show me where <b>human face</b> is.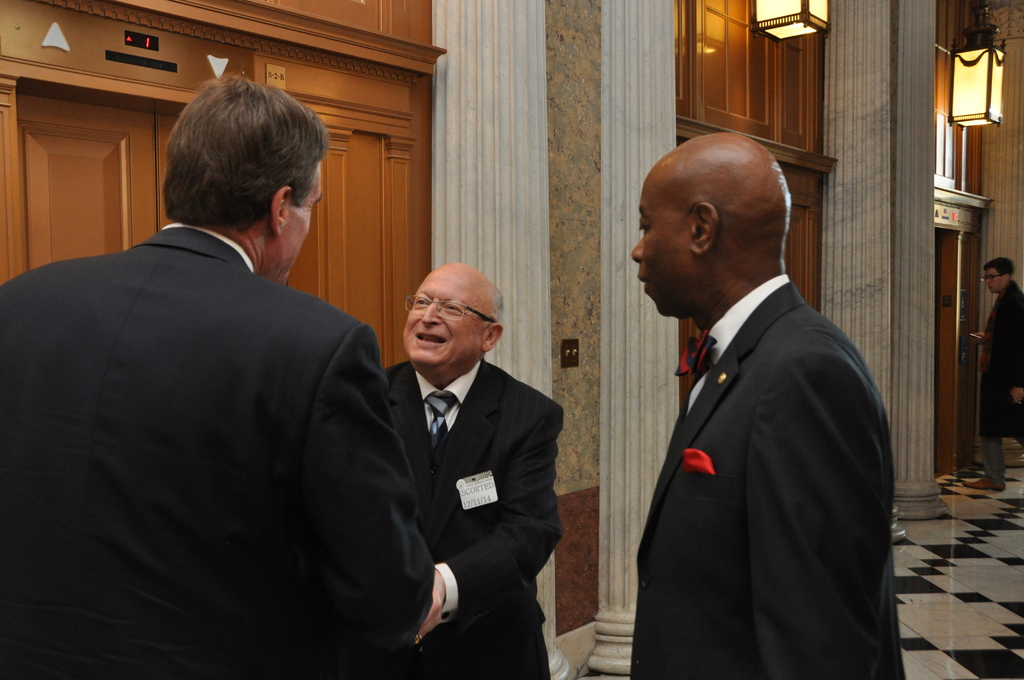
<b>human face</b> is at 986:267:1002:295.
